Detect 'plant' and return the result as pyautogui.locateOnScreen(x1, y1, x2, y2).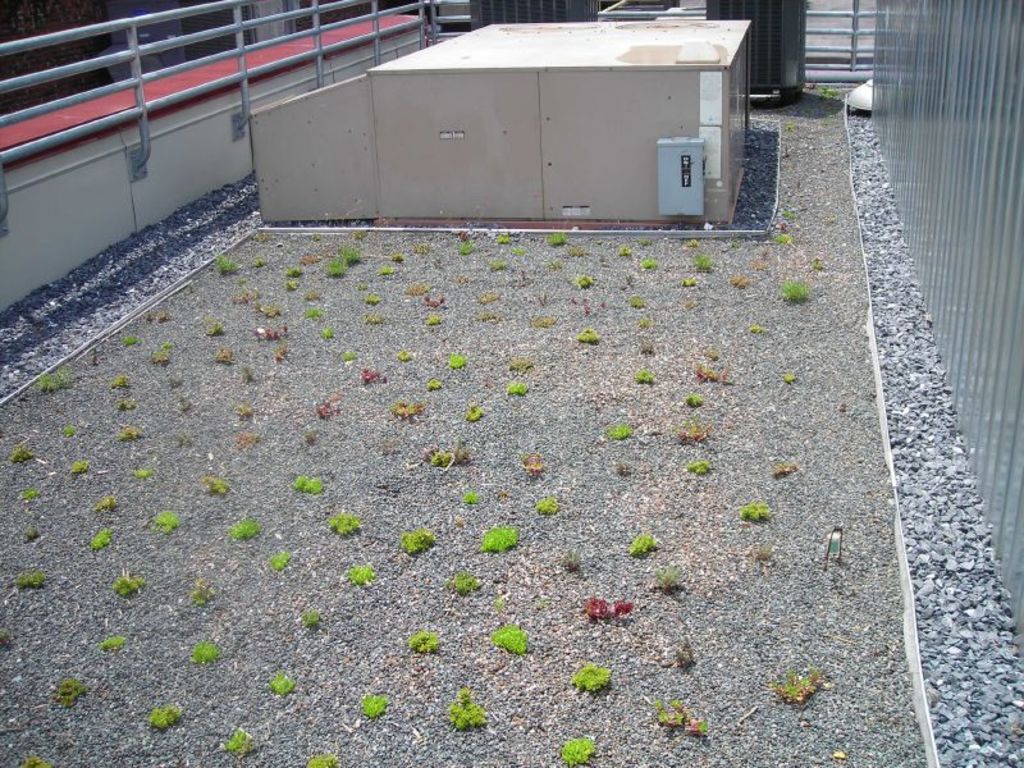
pyautogui.locateOnScreen(360, 370, 385, 383).
